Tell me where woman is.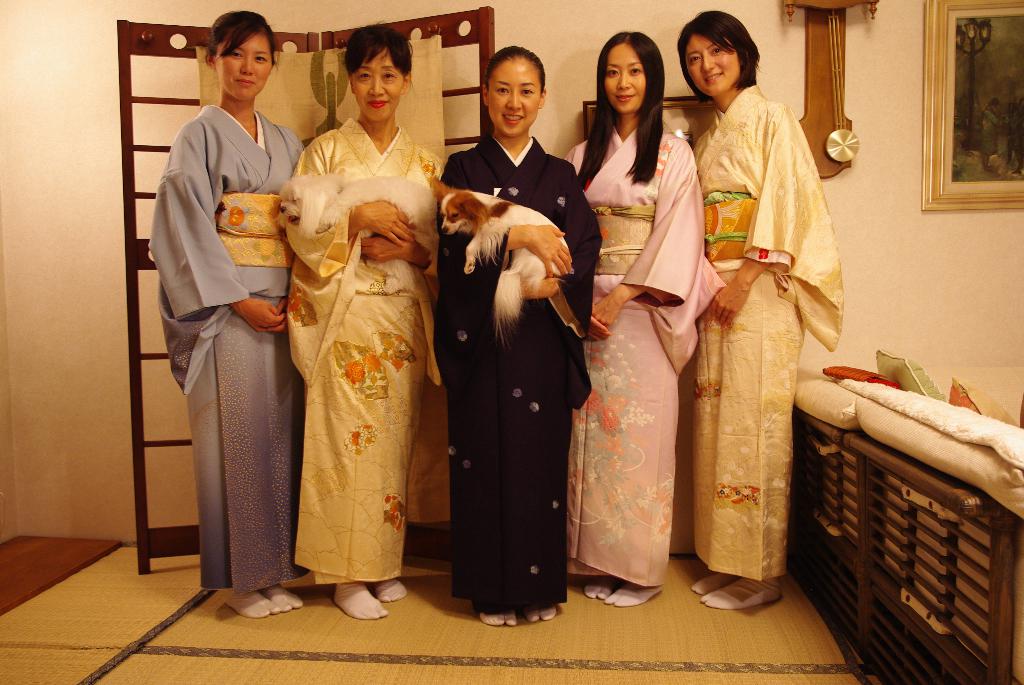
woman is at 675:10:843:608.
